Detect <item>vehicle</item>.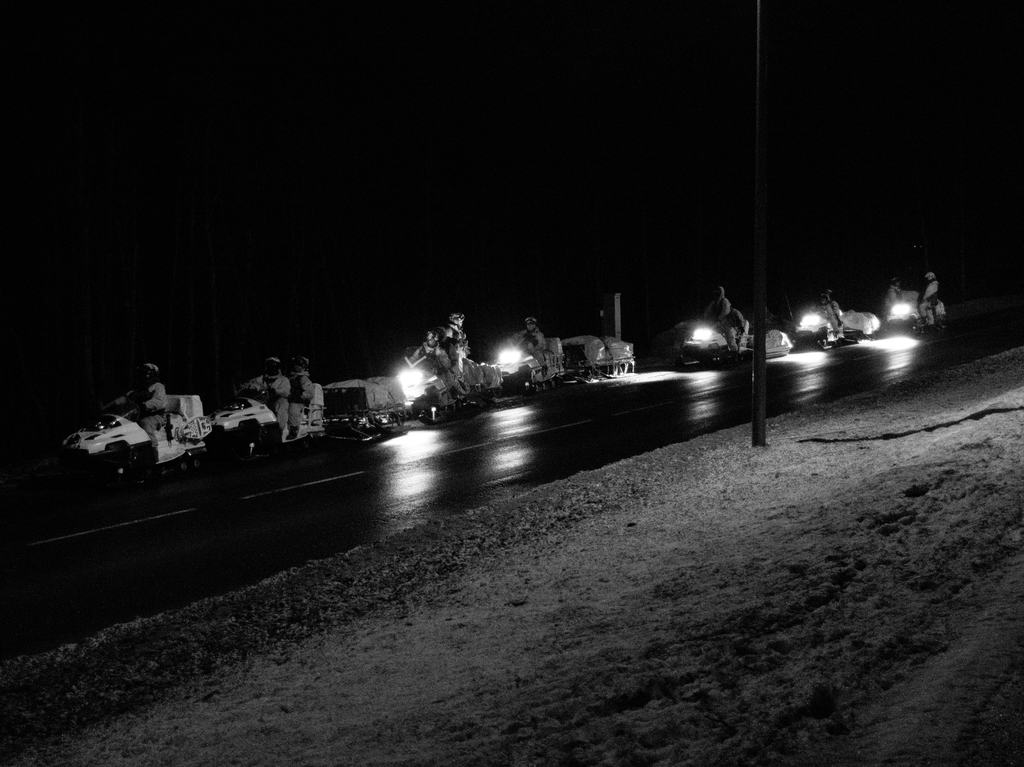
Detected at pyautogui.locateOnScreen(56, 401, 191, 476).
